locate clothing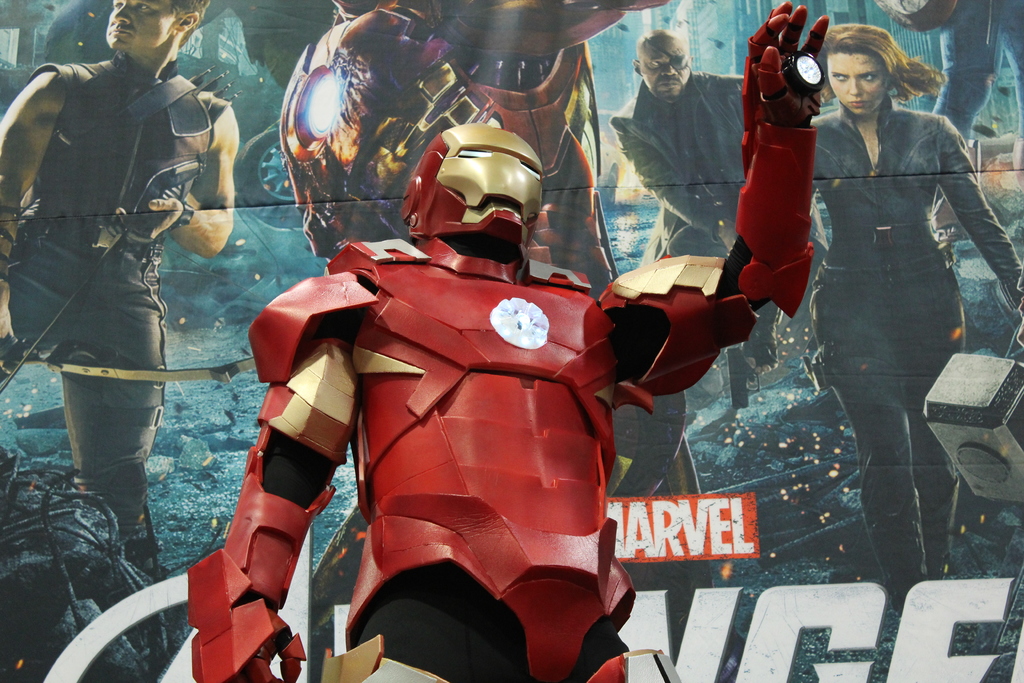
bbox(0, 50, 232, 531)
